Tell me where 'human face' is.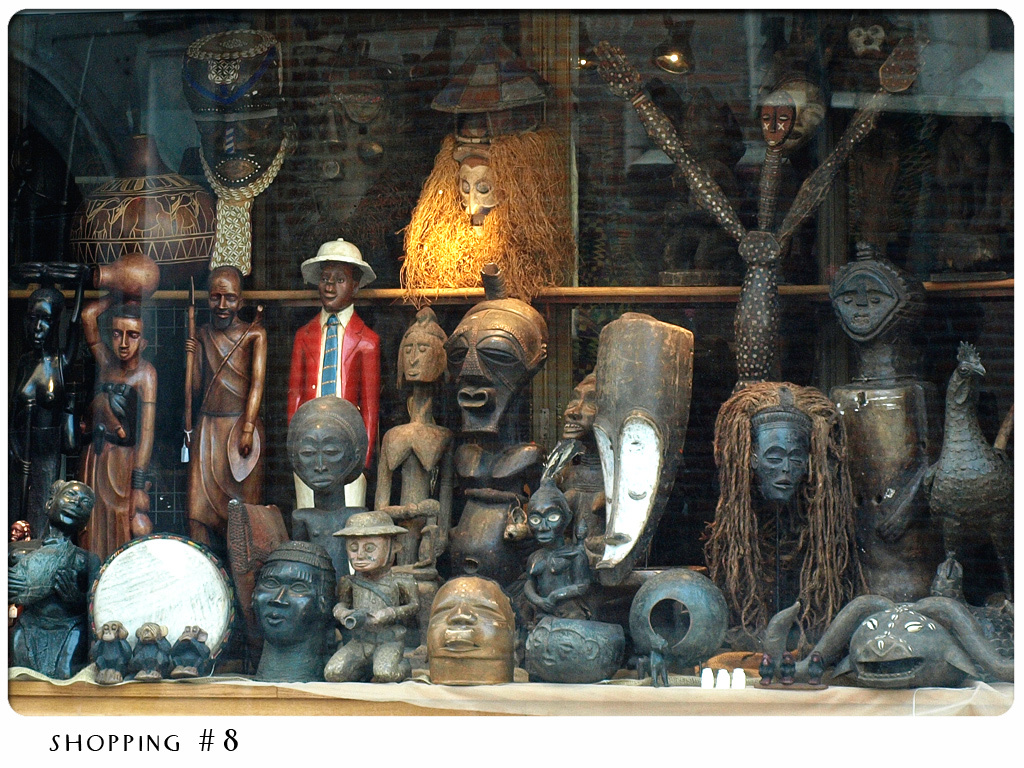
'human face' is at bbox=[292, 416, 353, 492].
